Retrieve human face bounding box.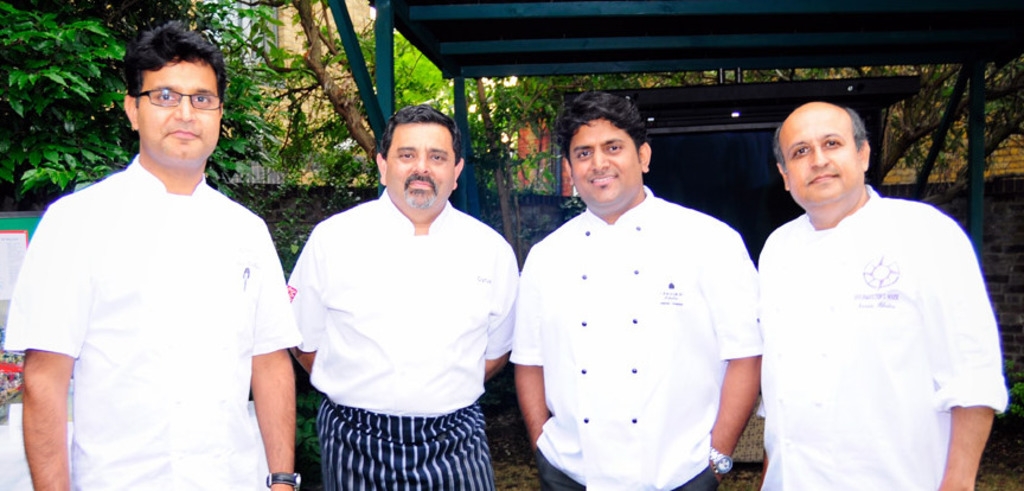
Bounding box: 571/117/642/205.
